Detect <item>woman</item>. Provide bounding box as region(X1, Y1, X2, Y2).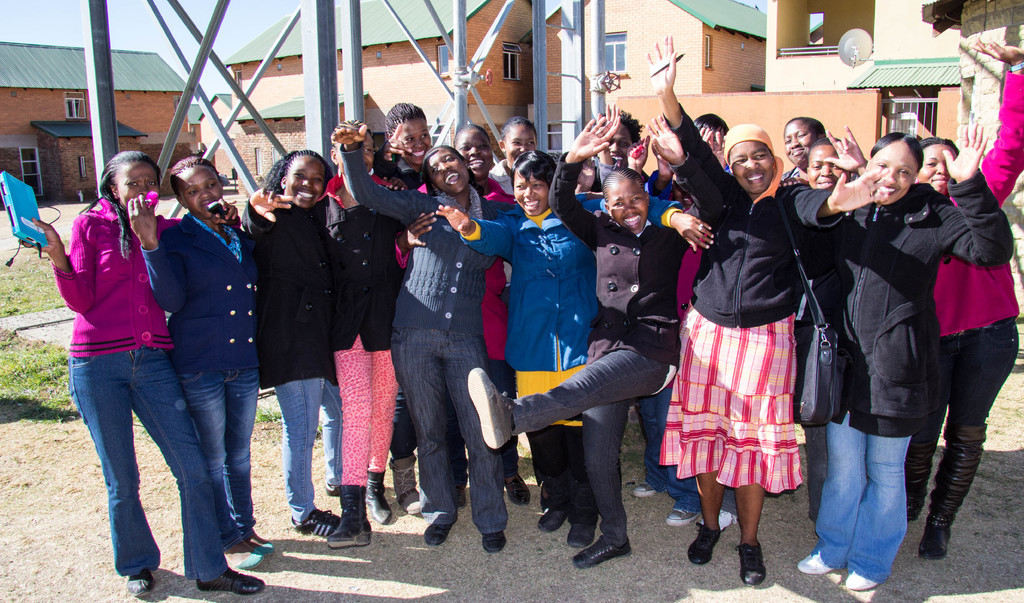
region(331, 115, 506, 554).
